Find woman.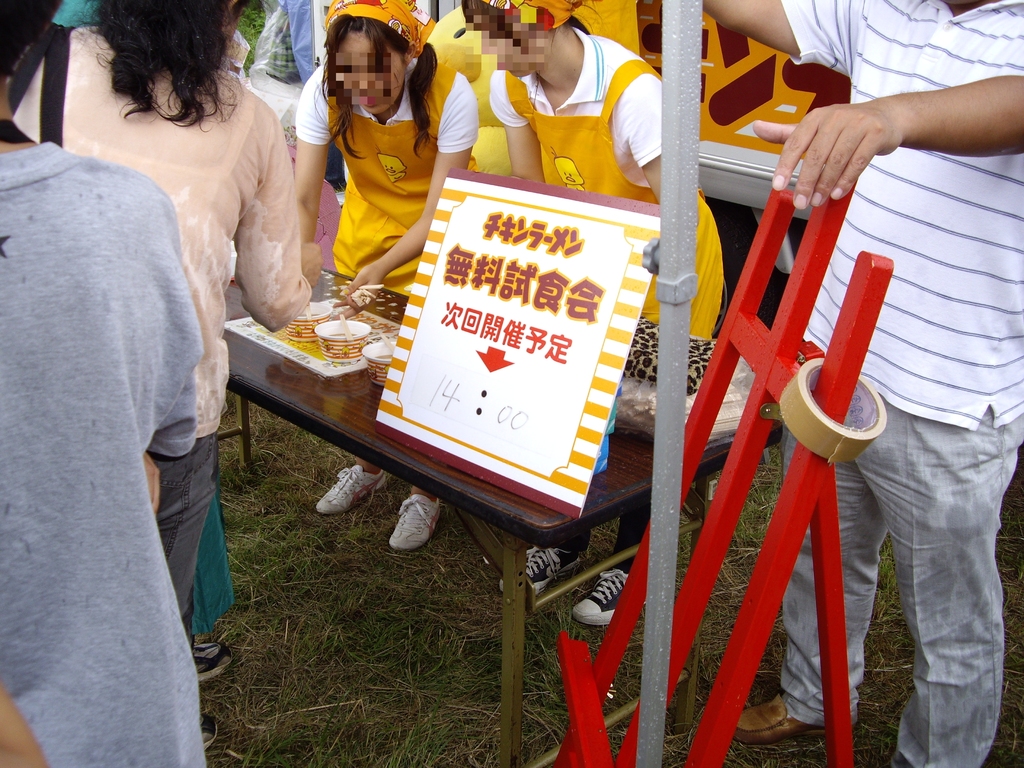
locate(287, 0, 483, 558).
